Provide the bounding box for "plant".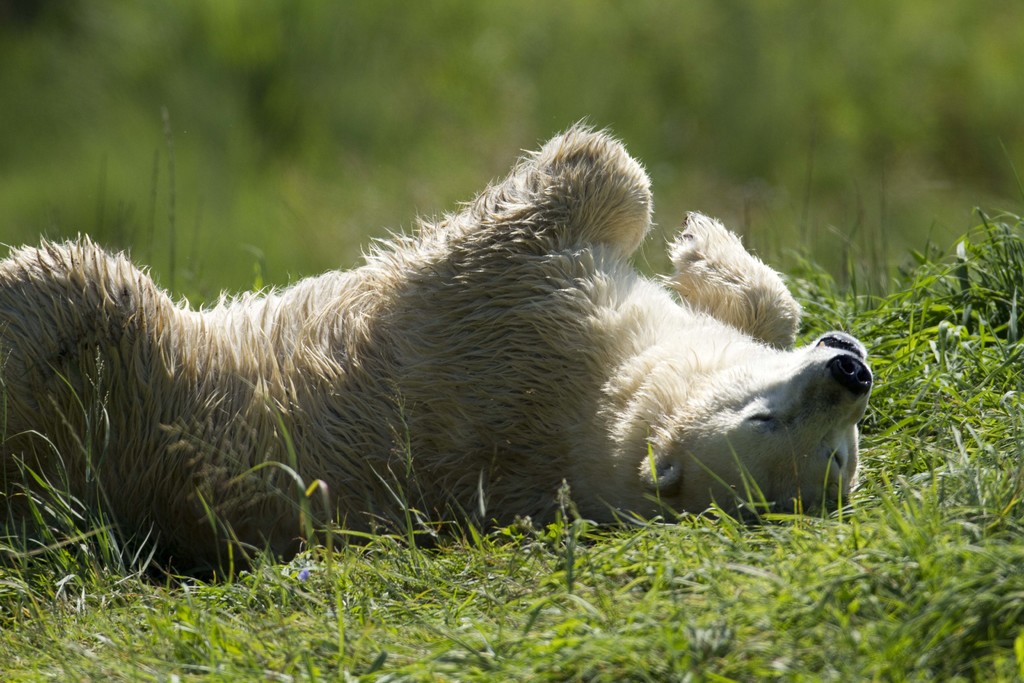
(46, 105, 289, 309).
